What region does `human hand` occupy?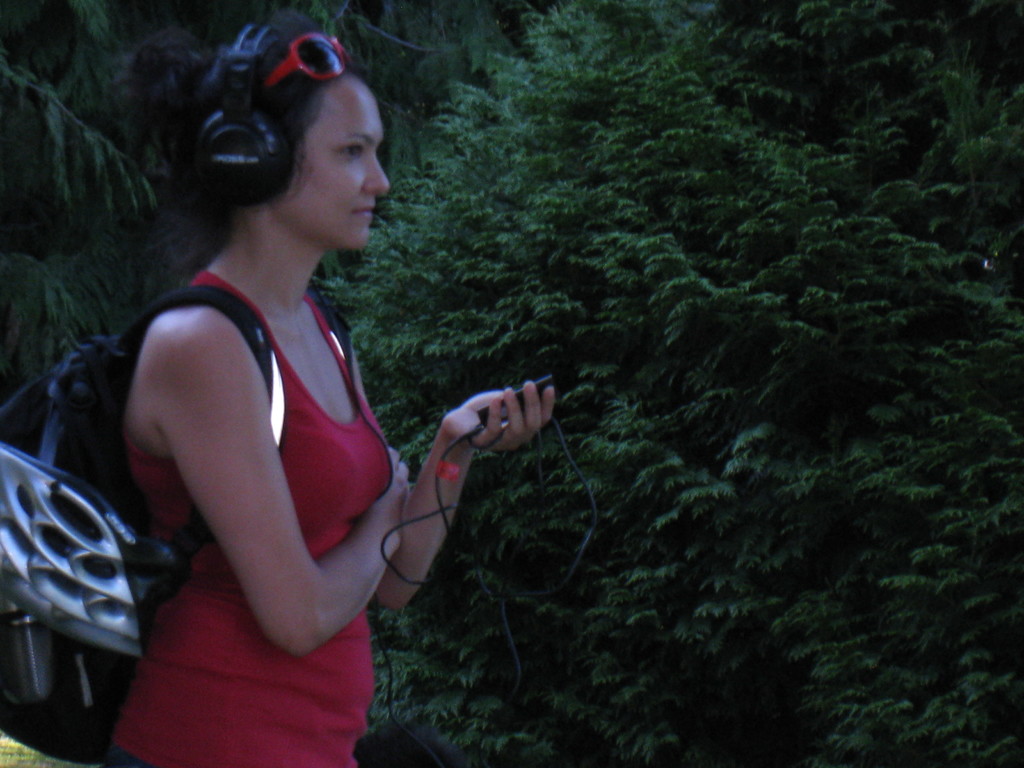
[383, 446, 412, 491].
